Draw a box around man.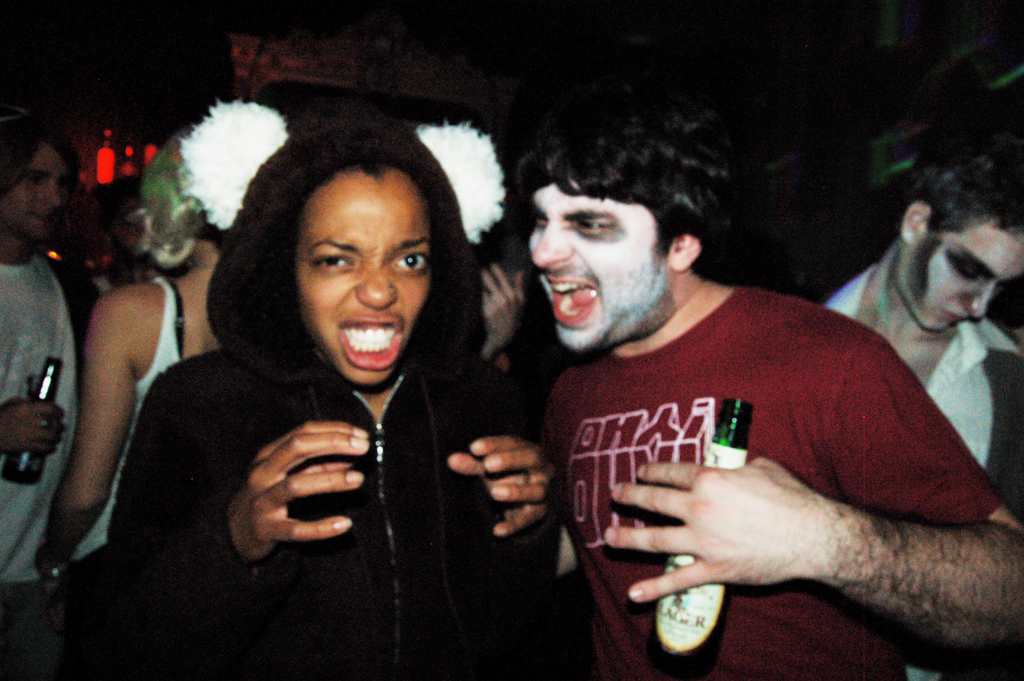
box(808, 144, 1023, 680).
